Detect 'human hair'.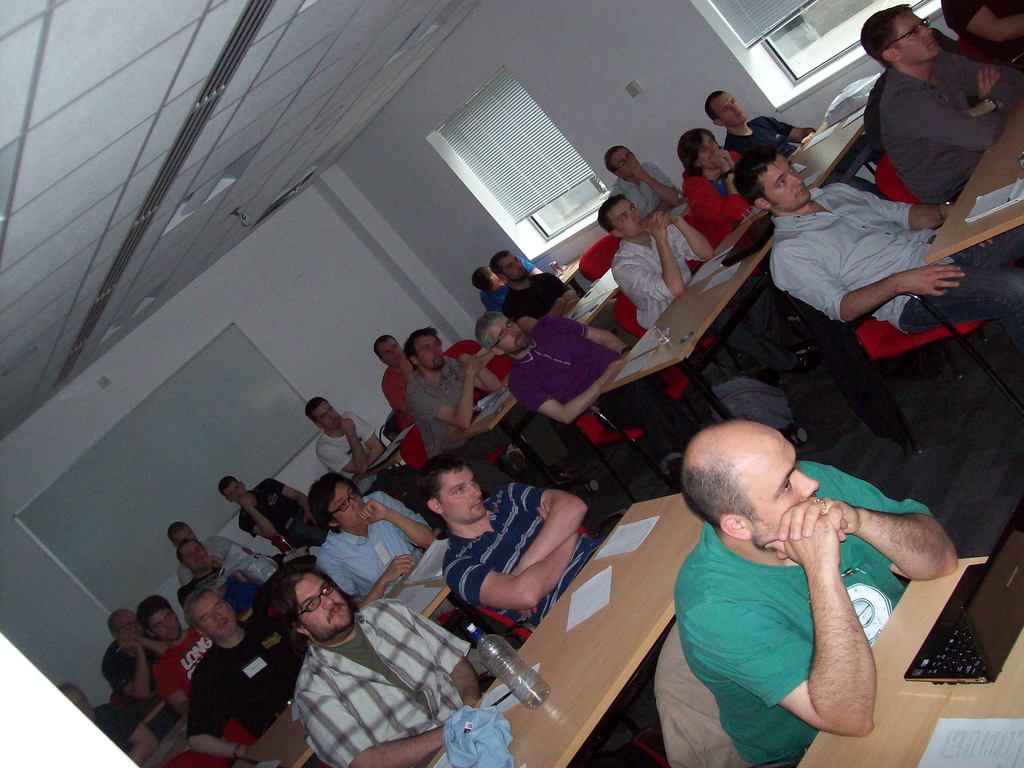
Detected at left=305, top=396, right=331, bottom=424.
